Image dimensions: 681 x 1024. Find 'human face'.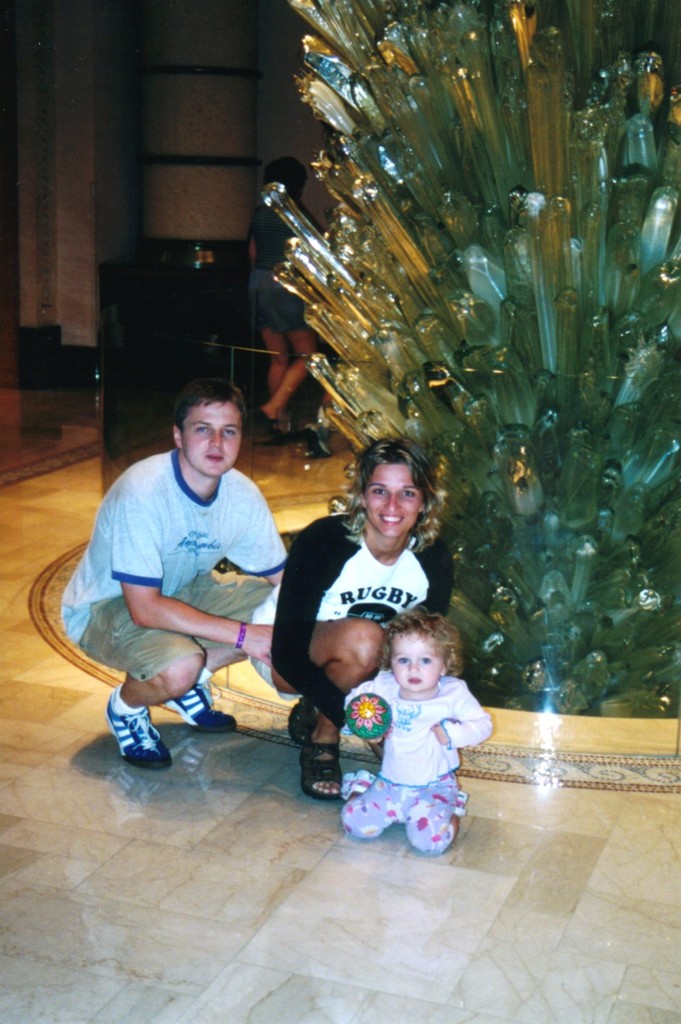
crop(363, 463, 423, 542).
